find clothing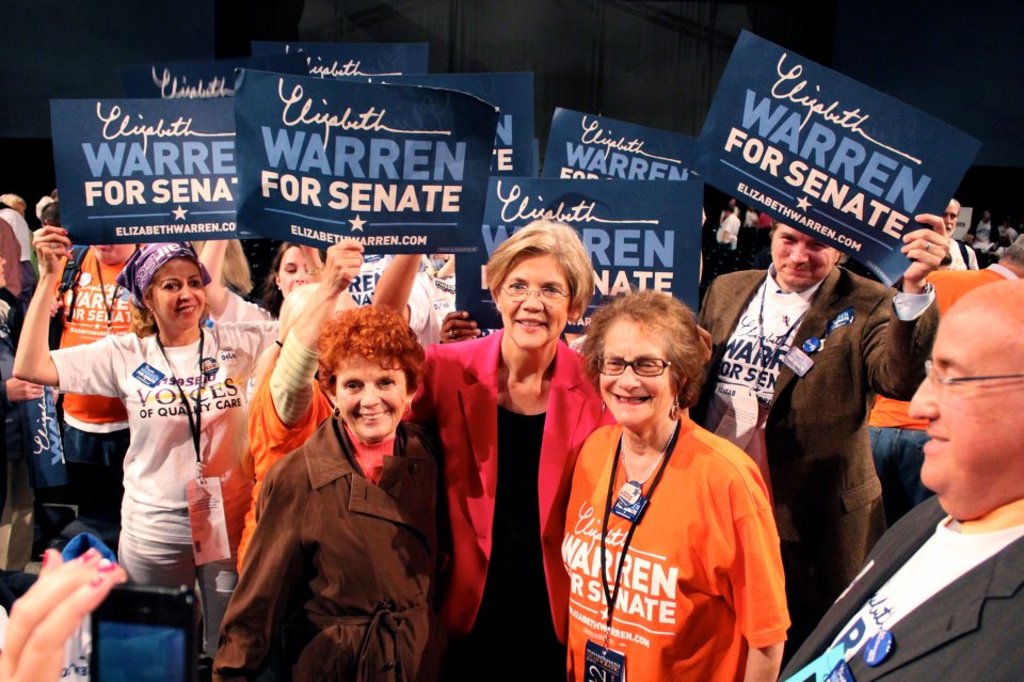
(403,333,619,681)
